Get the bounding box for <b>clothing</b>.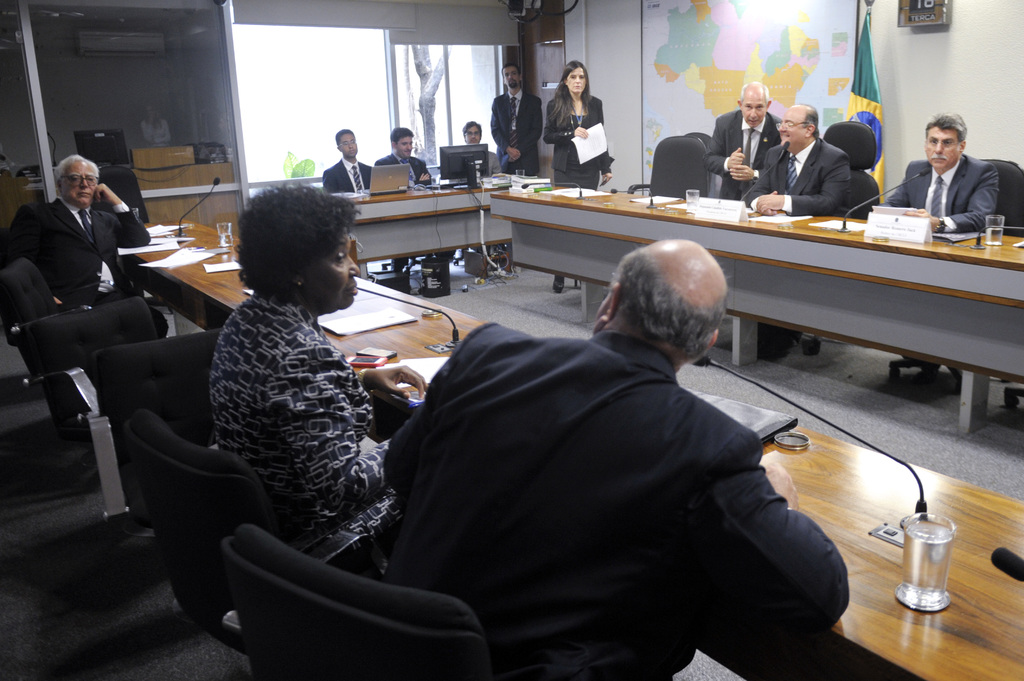
(x1=172, y1=226, x2=410, y2=591).
